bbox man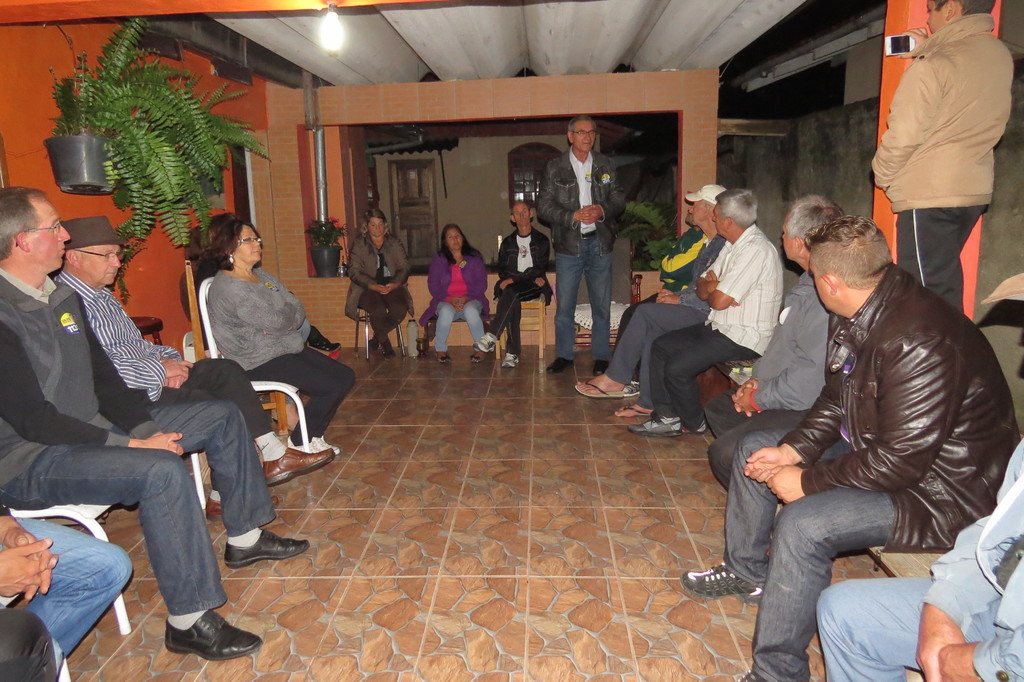
<bbox>0, 188, 308, 662</bbox>
